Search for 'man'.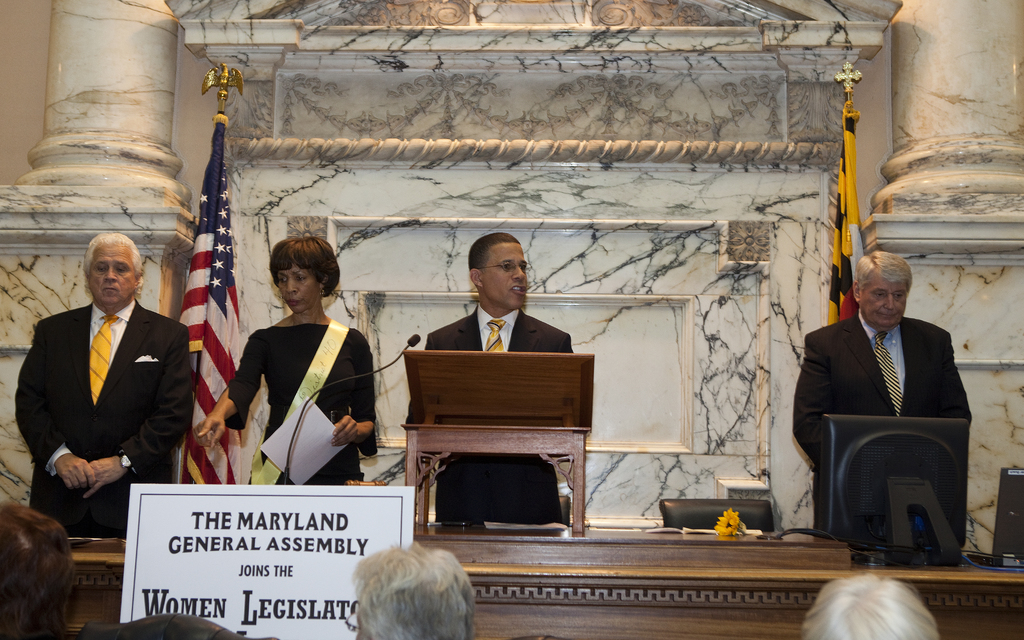
Found at 792 252 971 473.
